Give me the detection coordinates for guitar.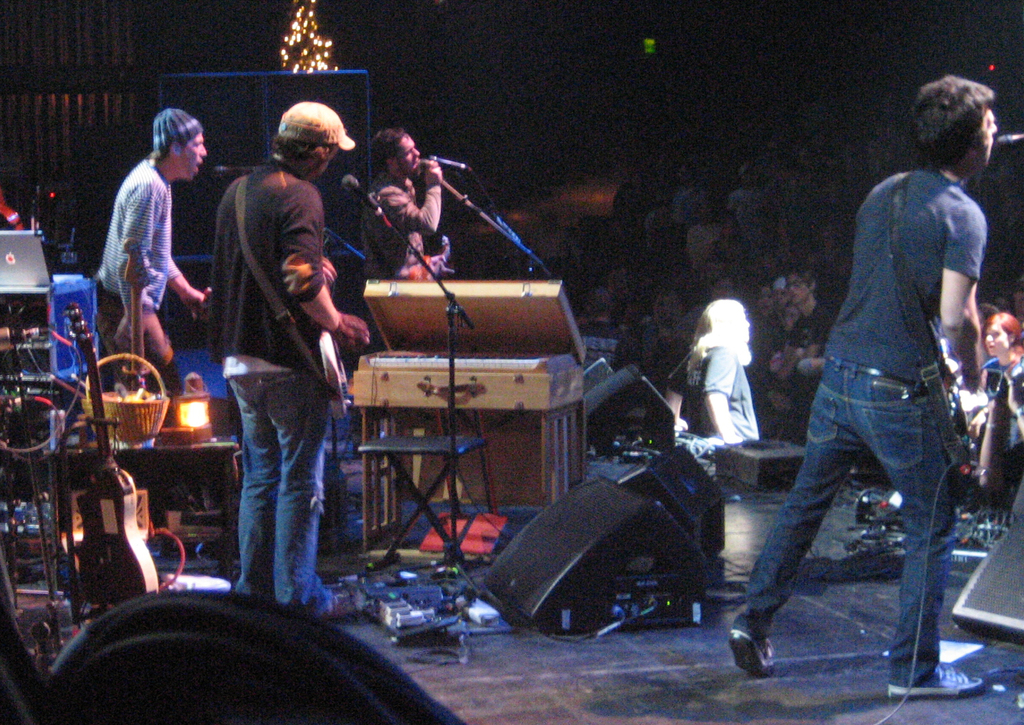
{"left": 65, "top": 303, "right": 158, "bottom": 611}.
